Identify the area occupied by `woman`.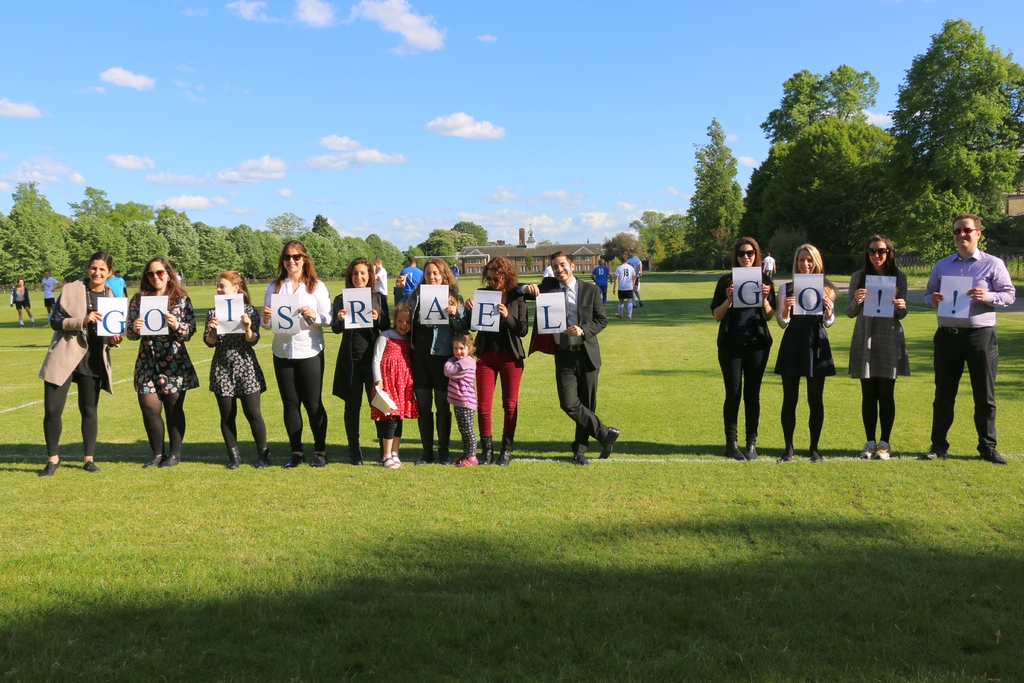
Area: detection(846, 235, 909, 462).
